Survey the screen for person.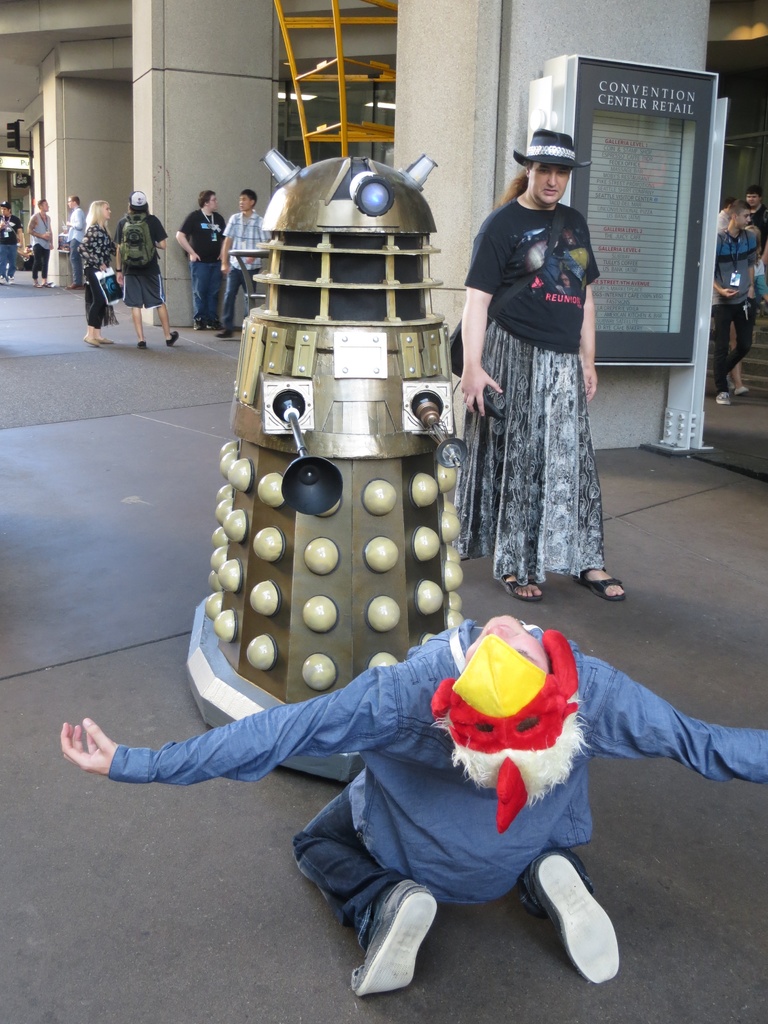
Survey found: bbox(714, 200, 767, 406).
